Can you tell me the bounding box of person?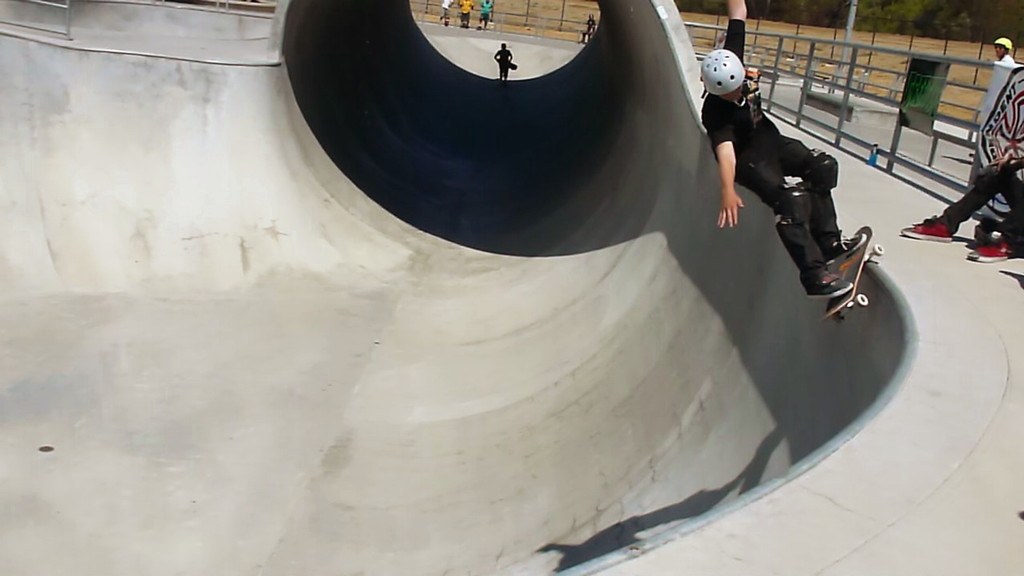
[x1=438, y1=0, x2=457, y2=24].
